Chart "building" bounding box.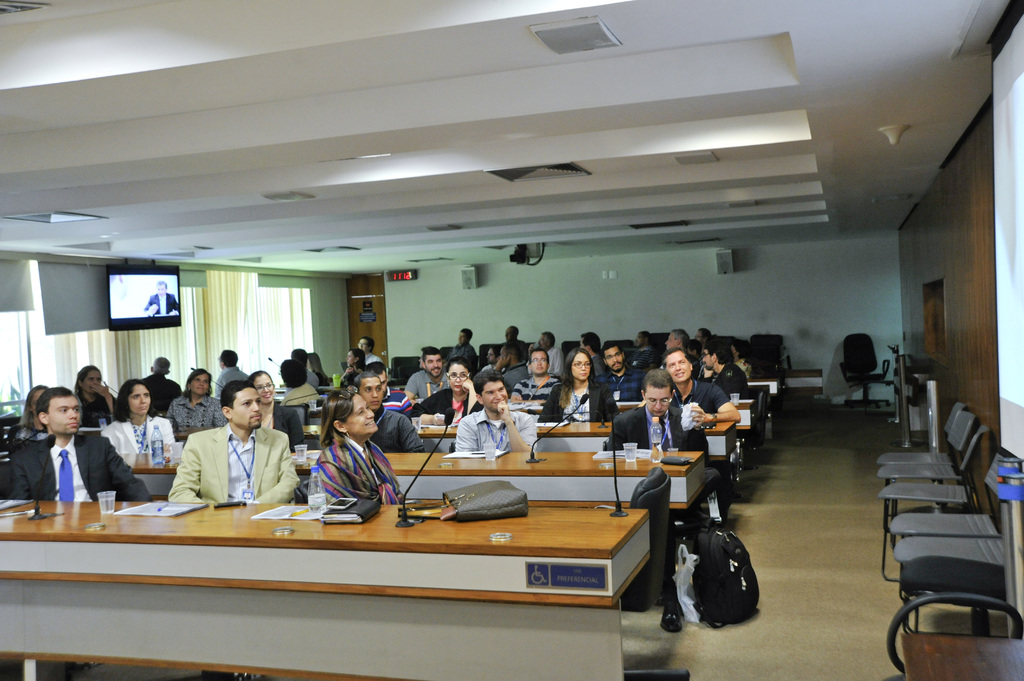
Charted: crop(0, 1, 1023, 680).
